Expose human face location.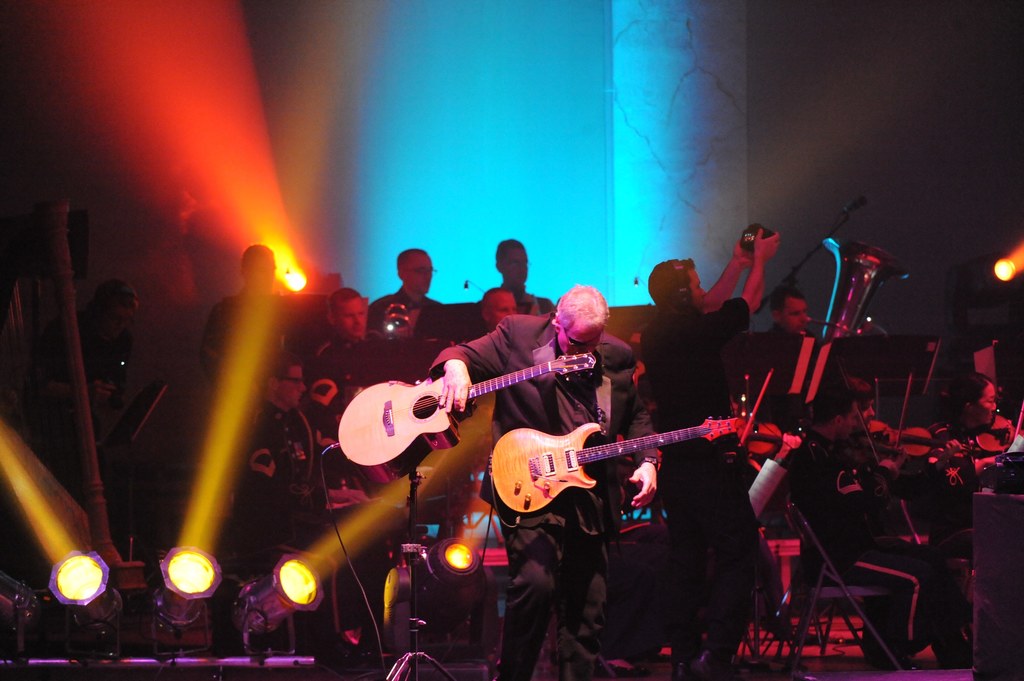
Exposed at bbox=[509, 250, 531, 282].
